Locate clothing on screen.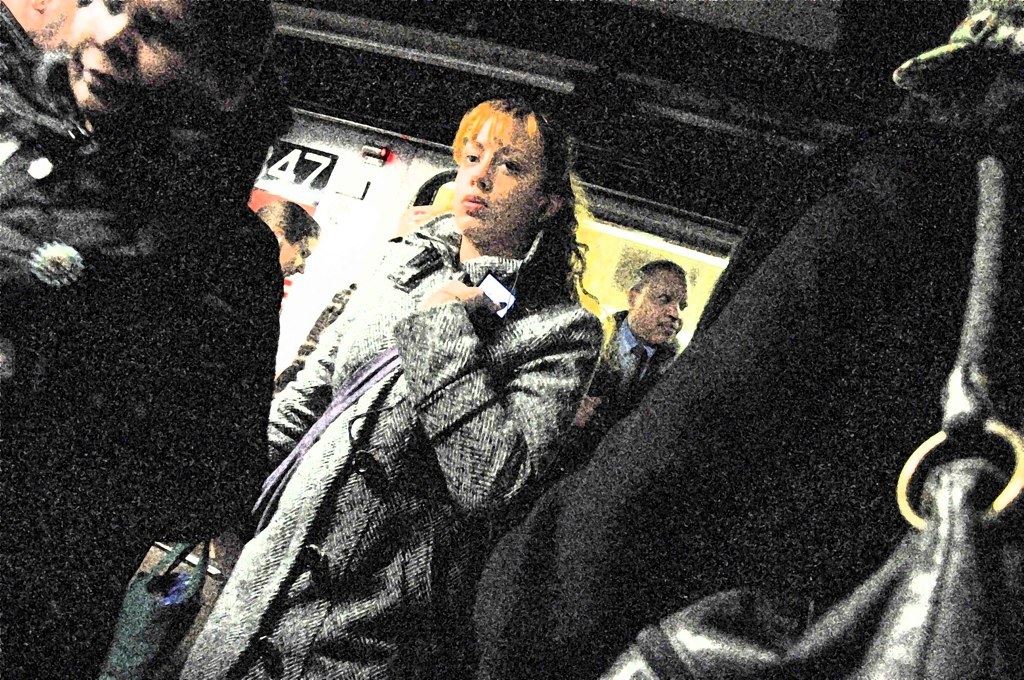
On screen at (576, 304, 687, 464).
